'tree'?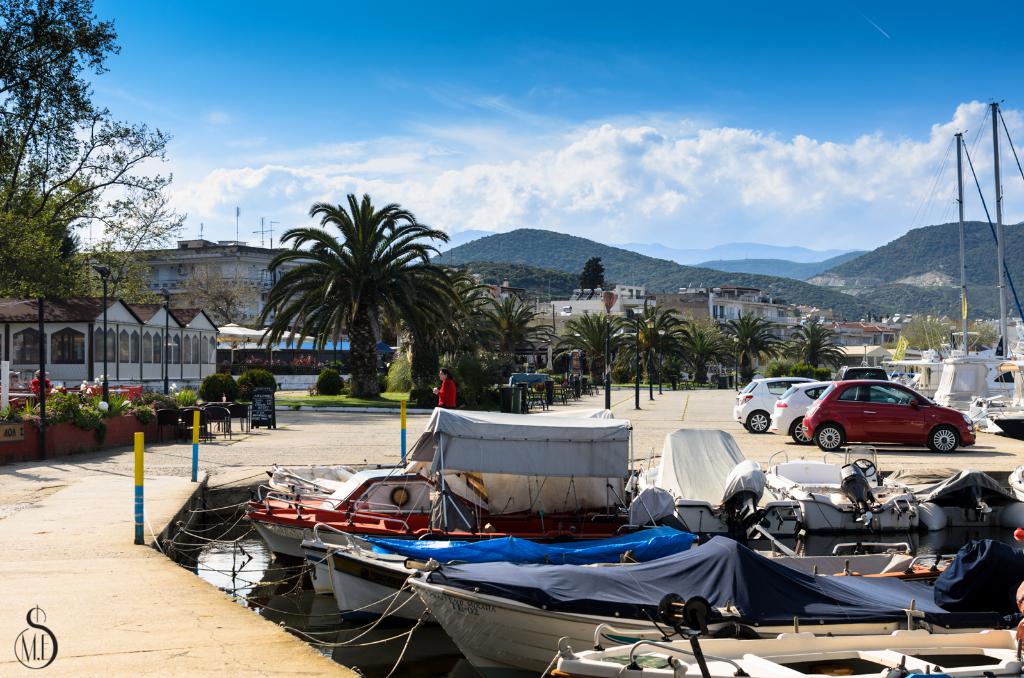
bbox(200, 268, 255, 320)
